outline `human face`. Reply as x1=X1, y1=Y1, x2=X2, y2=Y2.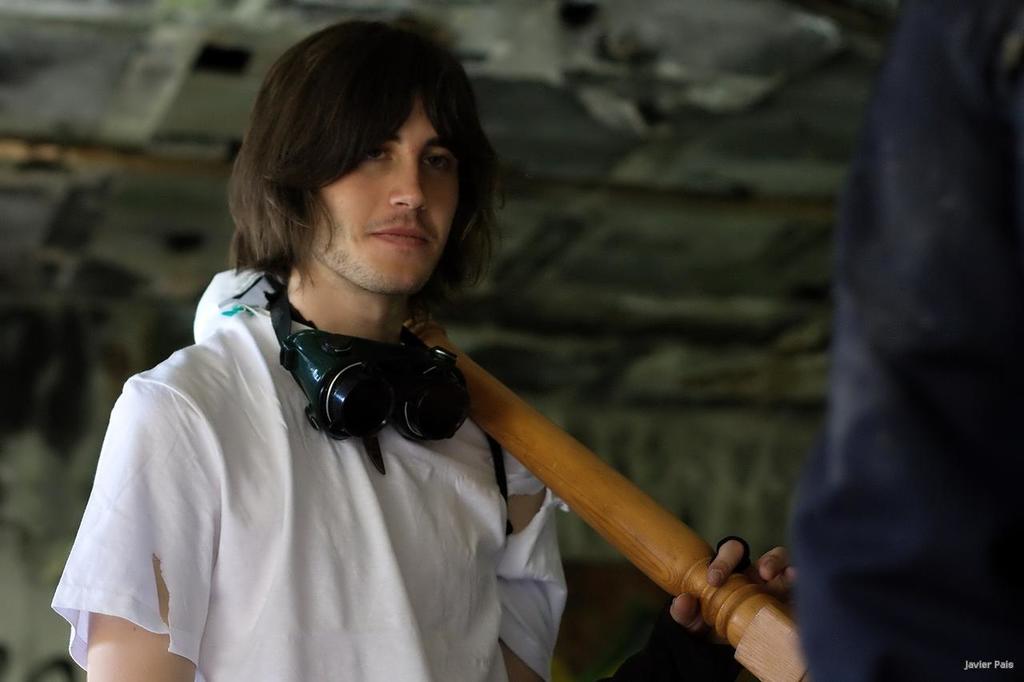
x1=318, y1=90, x2=456, y2=293.
